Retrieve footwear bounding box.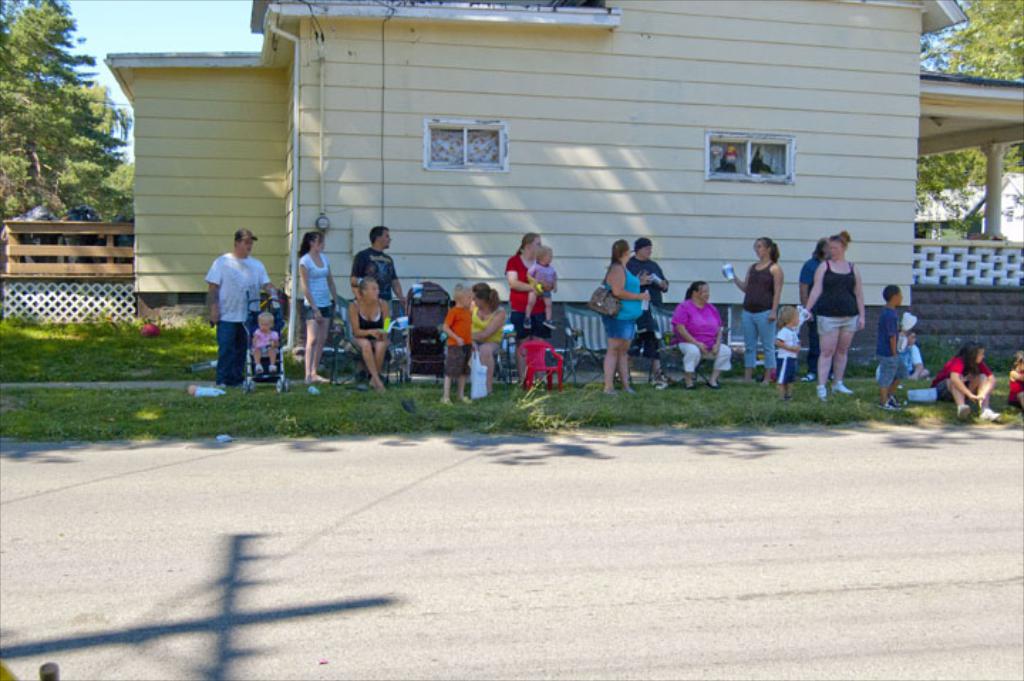
Bounding box: region(832, 380, 855, 397).
